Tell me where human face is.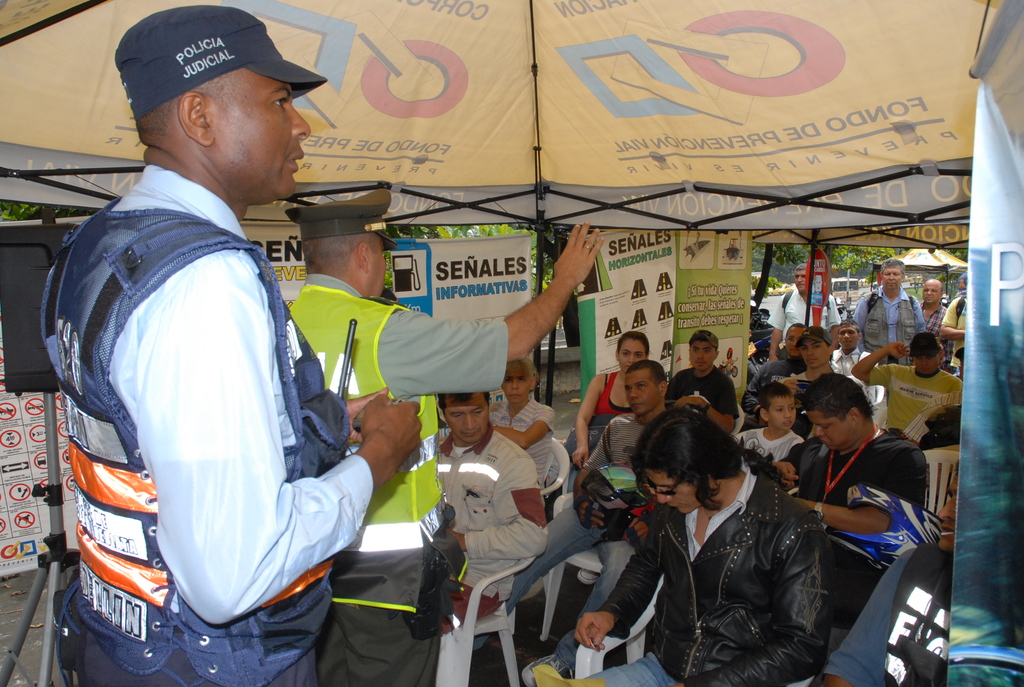
human face is at select_region(808, 409, 856, 456).
